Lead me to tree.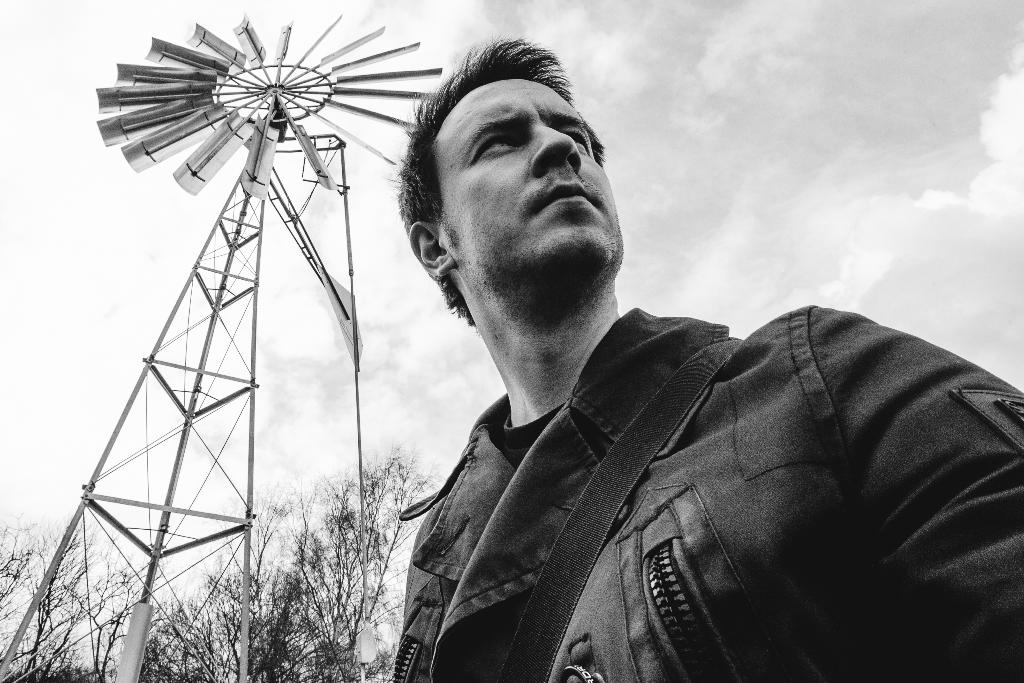
Lead to {"x1": 293, "y1": 440, "x2": 408, "y2": 682}.
